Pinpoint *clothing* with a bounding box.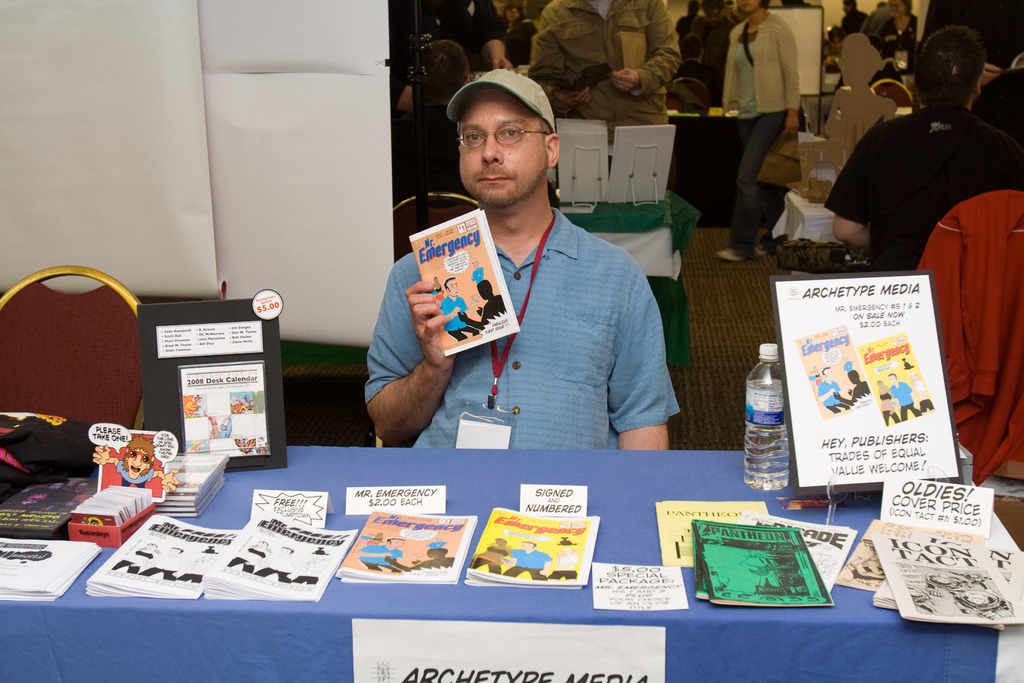
371/153/684/465.
